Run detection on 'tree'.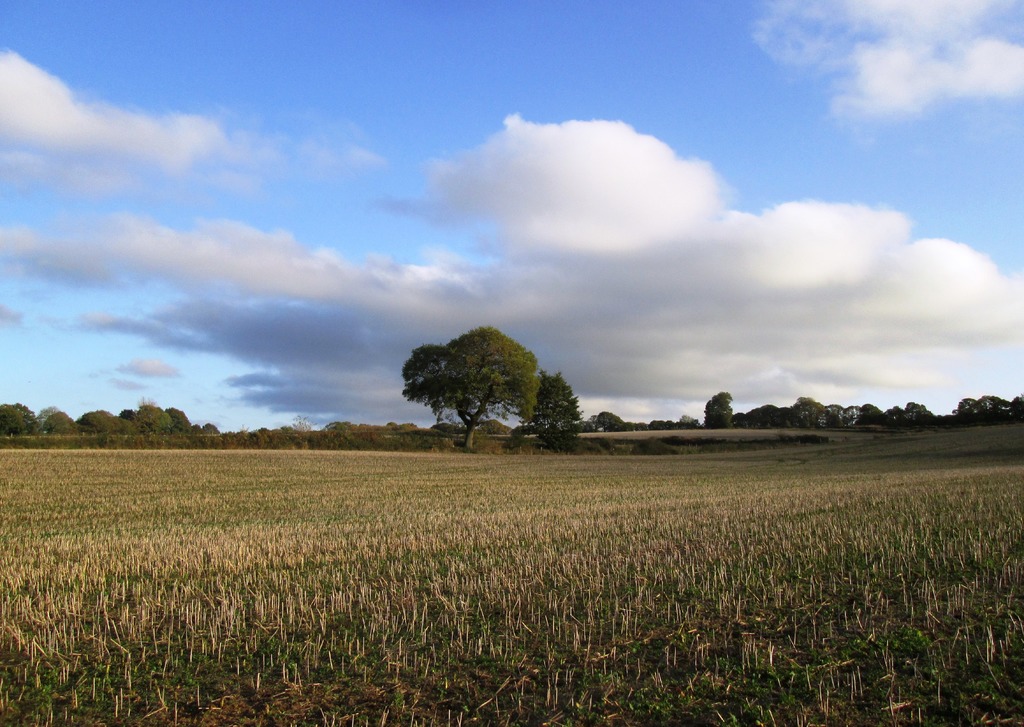
Result: Rect(593, 405, 625, 436).
